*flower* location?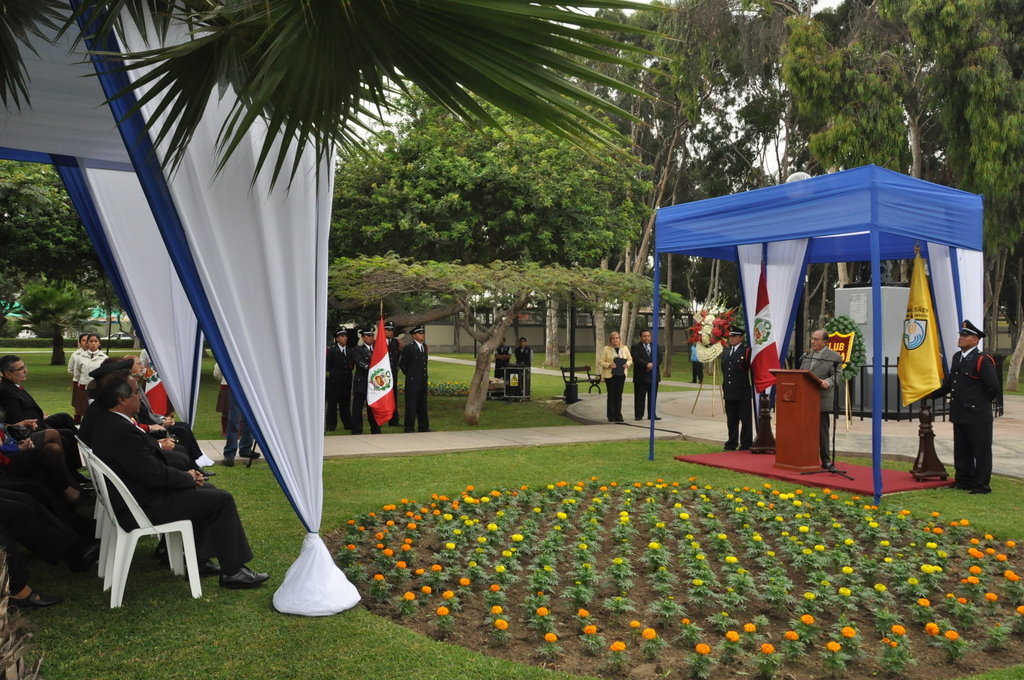
BBox(786, 629, 799, 642)
